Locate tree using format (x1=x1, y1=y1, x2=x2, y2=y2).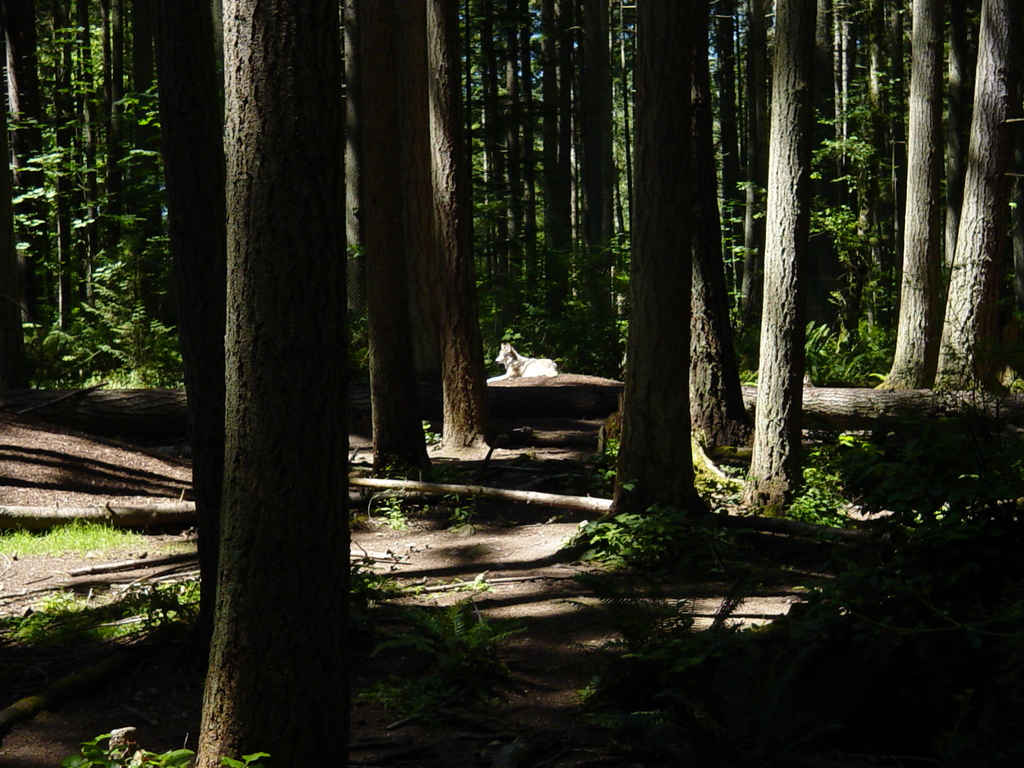
(x1=442, y1=8, x2=536, y2=452).
